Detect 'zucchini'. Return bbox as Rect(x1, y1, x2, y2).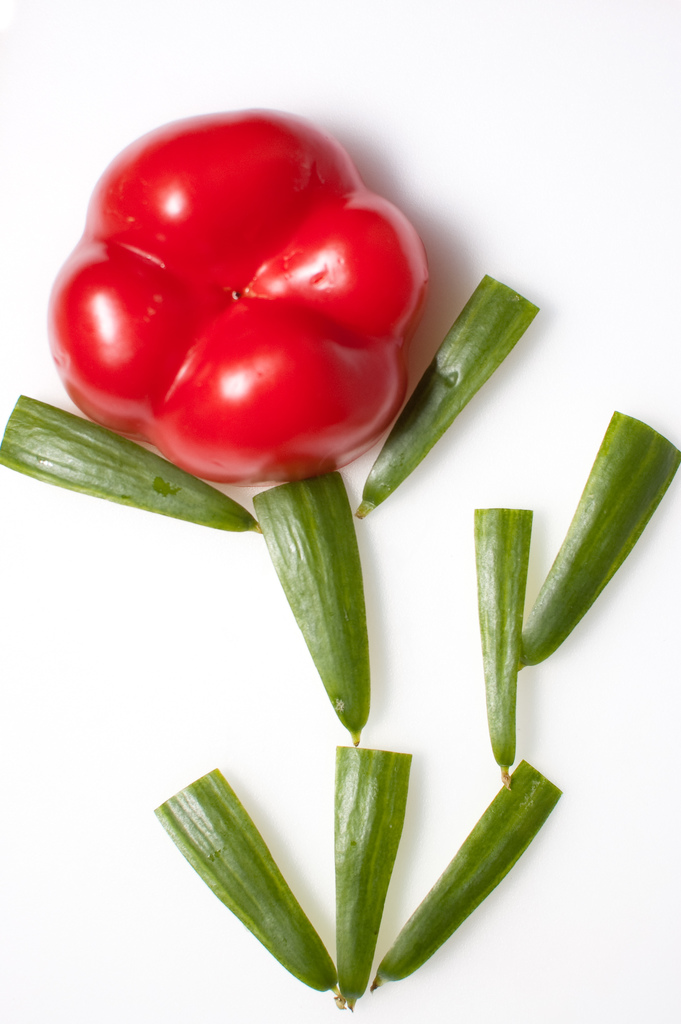
Rect(523, 410, 680, 662).
